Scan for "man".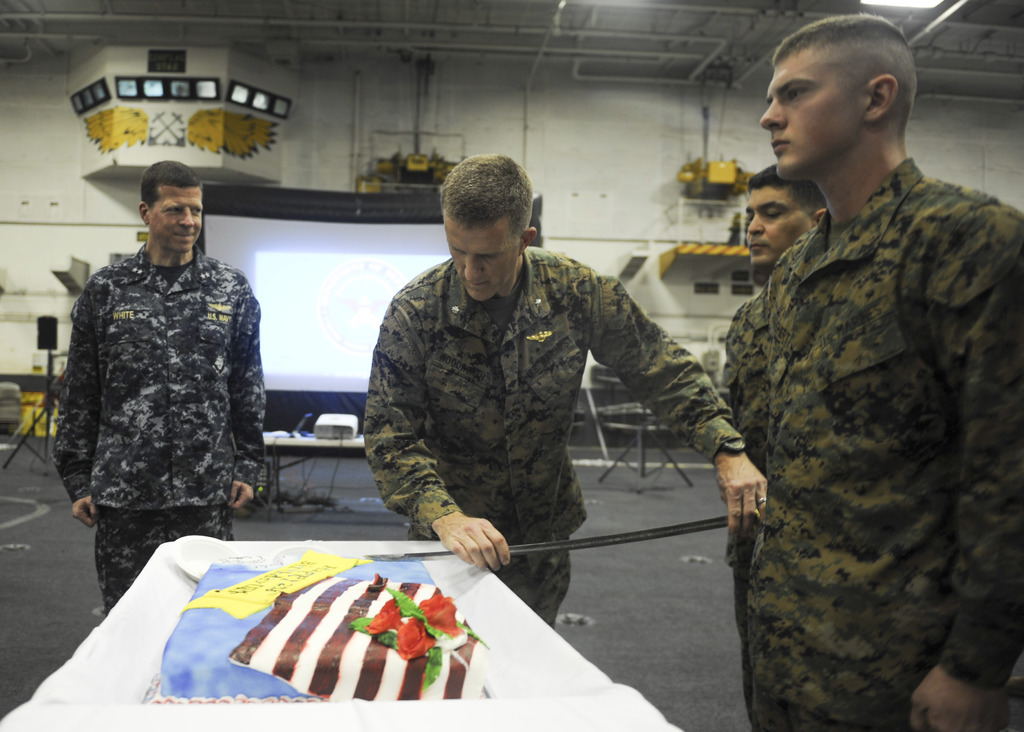
Scan result: locate(51, 148, 269, 621).
